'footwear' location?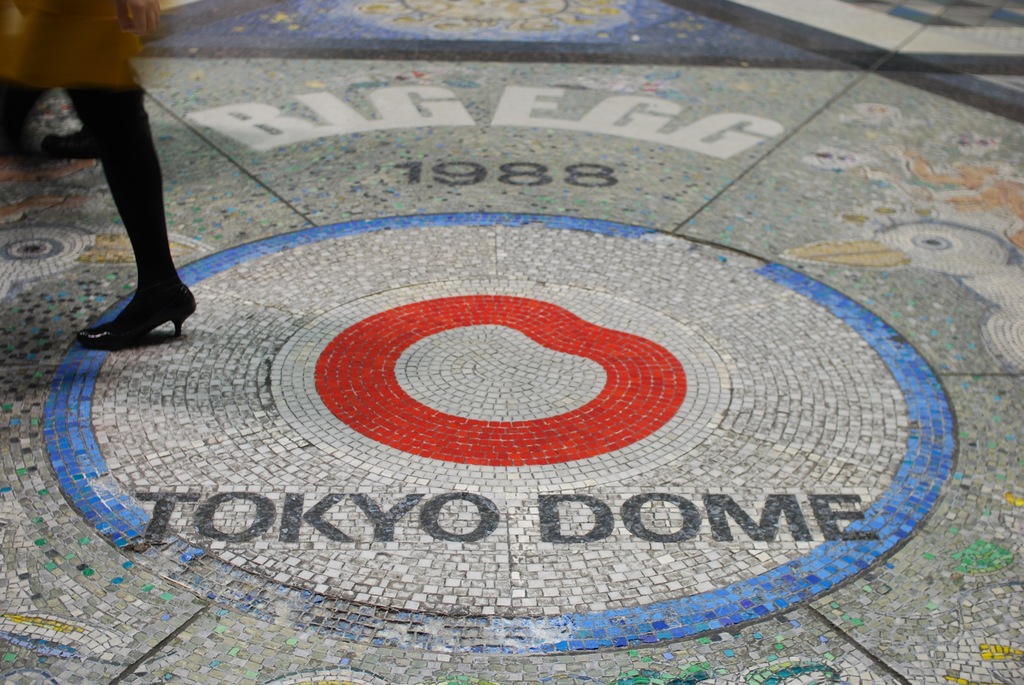
BBox(42, 127, 92, 155)
